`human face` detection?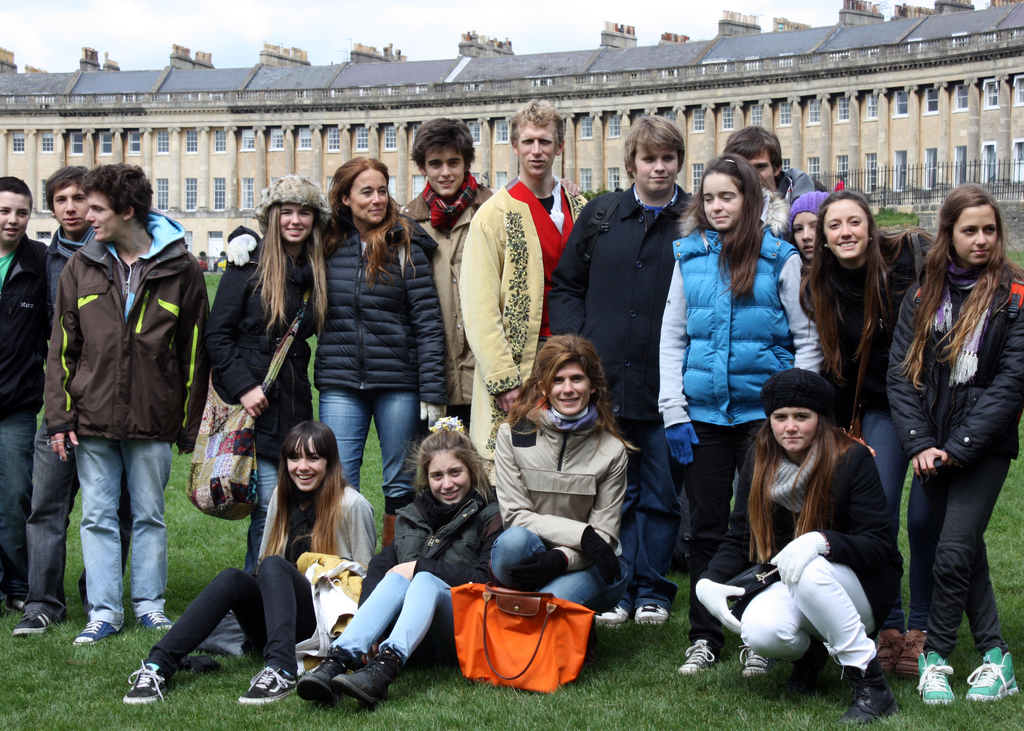
pyautogui.locateOnScreen(0, 191, 31, 246)
